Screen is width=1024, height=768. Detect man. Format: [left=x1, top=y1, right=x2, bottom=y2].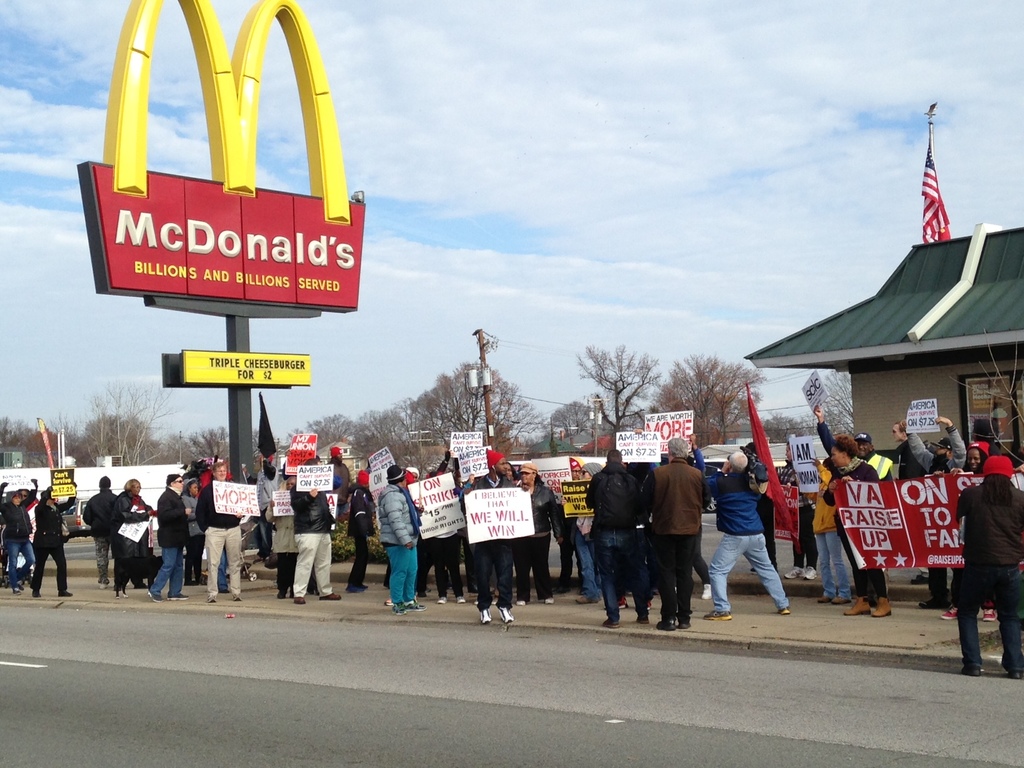
[left=321, top=444, right=351, bottom=511].
